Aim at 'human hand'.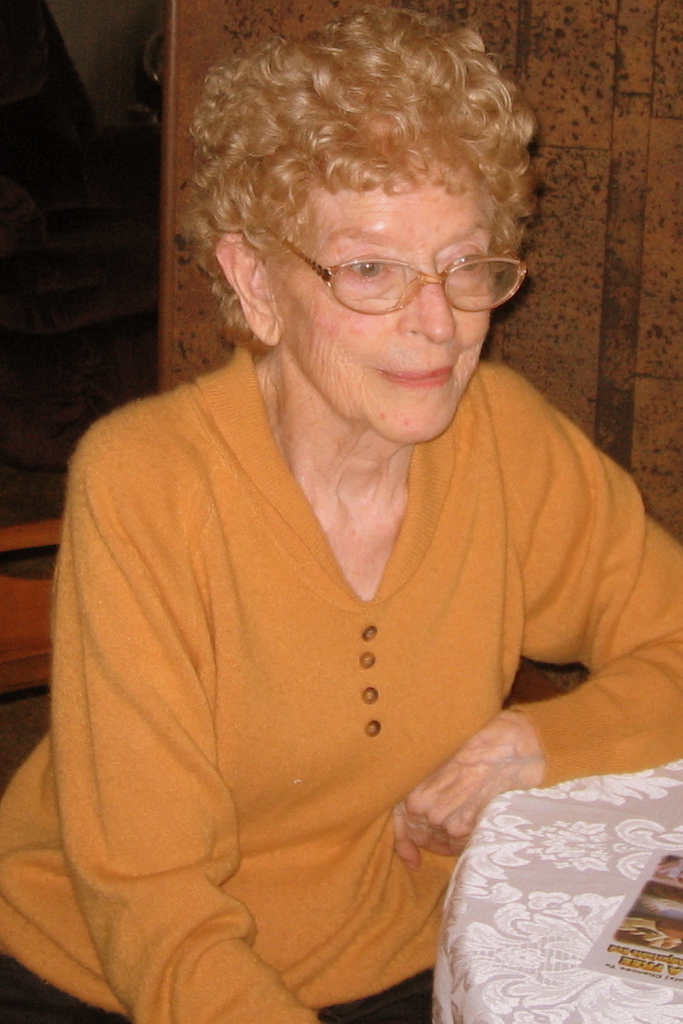
Aimed at crop(389, 724, 538, 862).
